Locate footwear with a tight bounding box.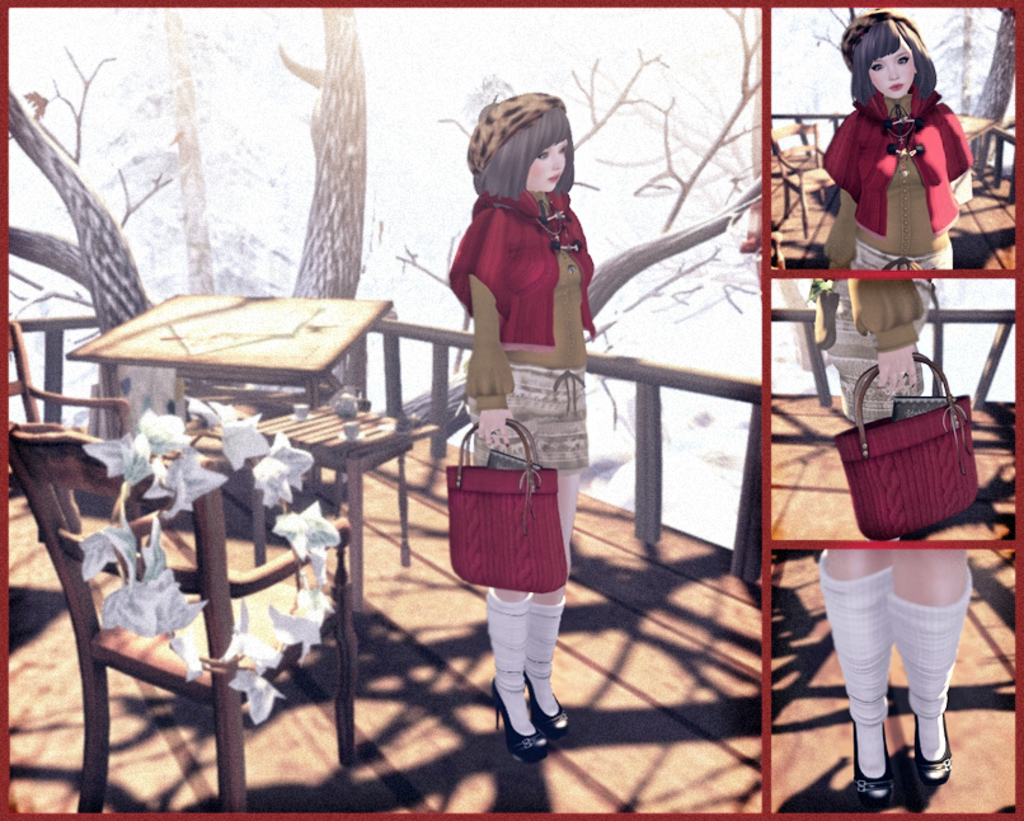
{"x1": 484, "y1": 677, "x2": 551, "y2": 766}.
